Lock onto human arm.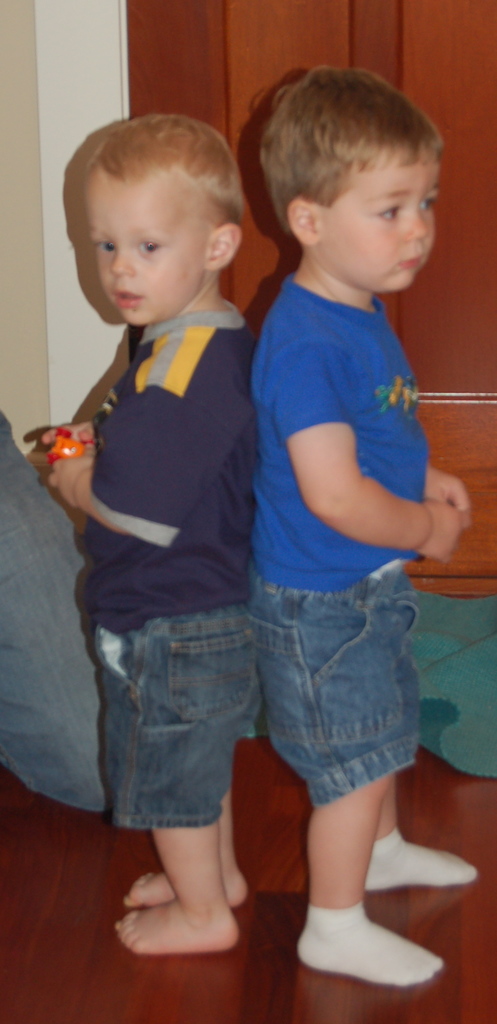
Locked: crop(41, 364, 225, 554).
